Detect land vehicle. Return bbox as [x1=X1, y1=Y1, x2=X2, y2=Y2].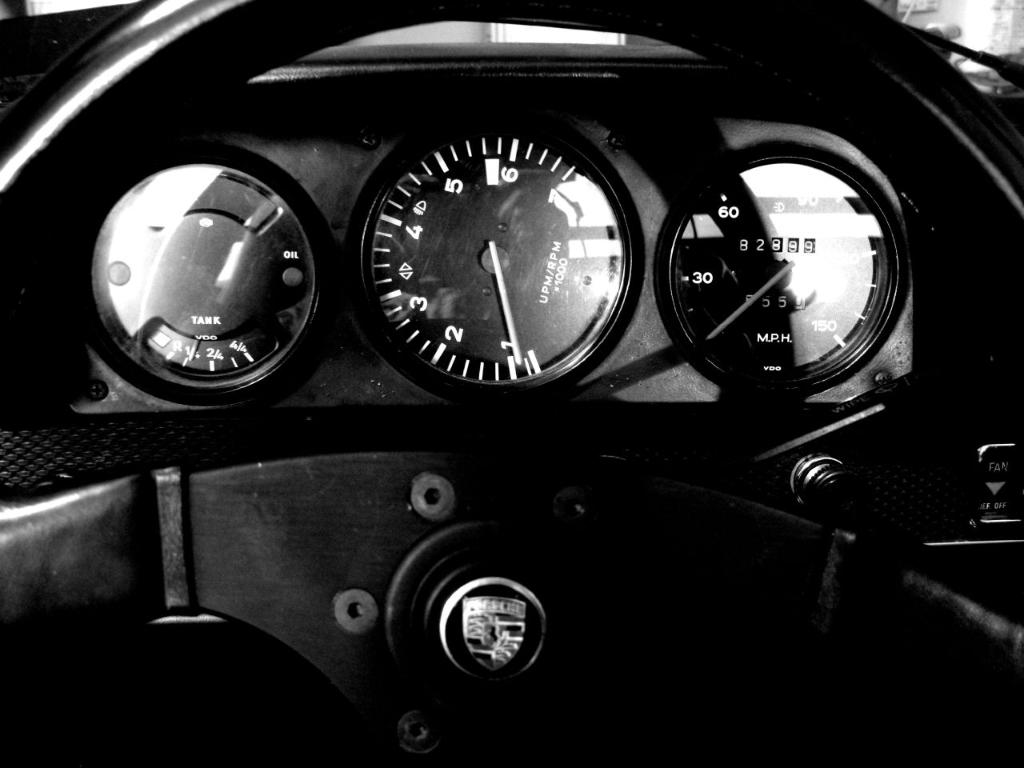
[x1=0, y1=0, x2=1023, y2=767].
